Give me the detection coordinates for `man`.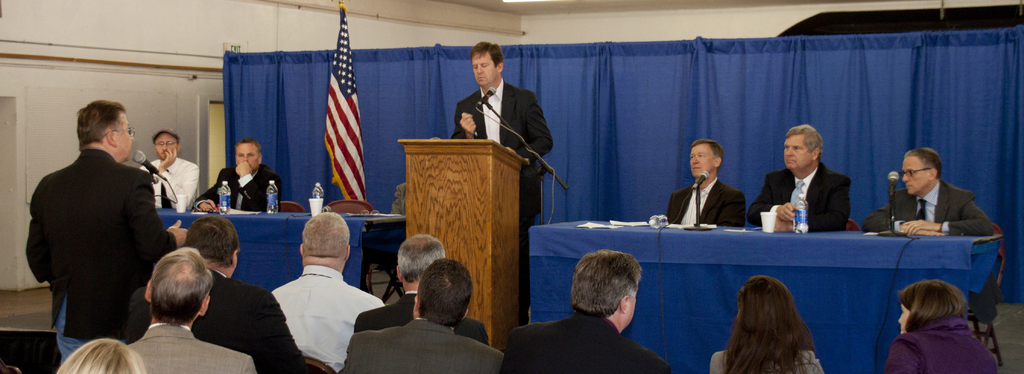
{"left": 665, "top": 137, "right": 746, "bottom": 225}.
